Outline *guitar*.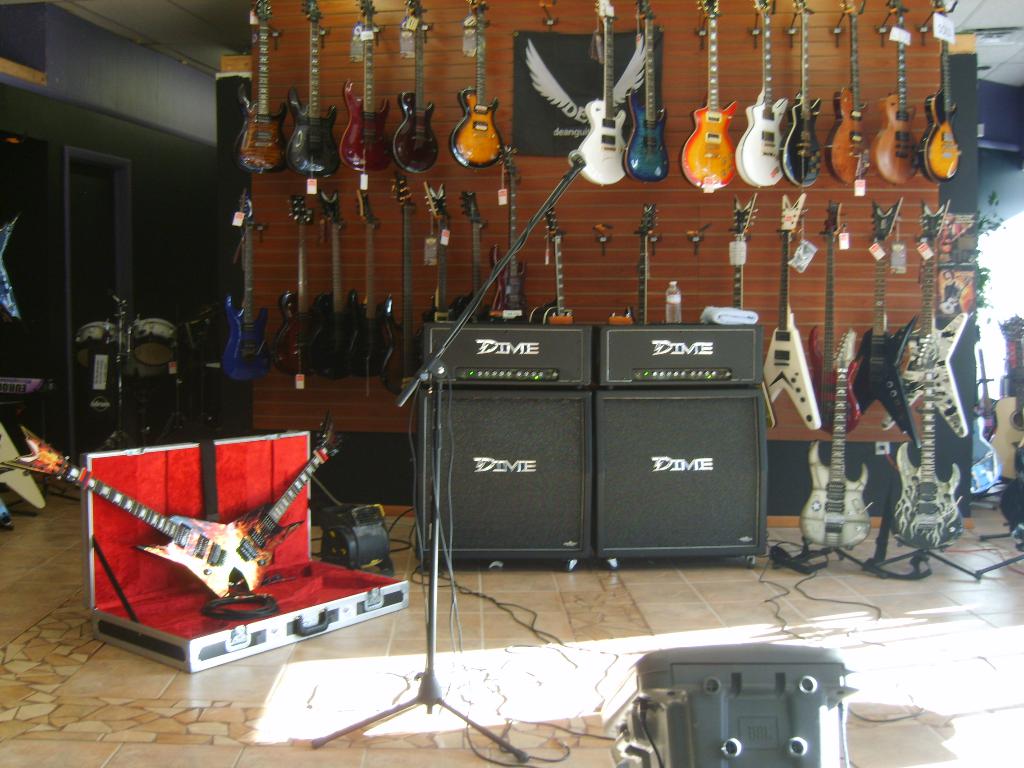
Outline: x1=358, y1=179, x2=429, y2=408.
